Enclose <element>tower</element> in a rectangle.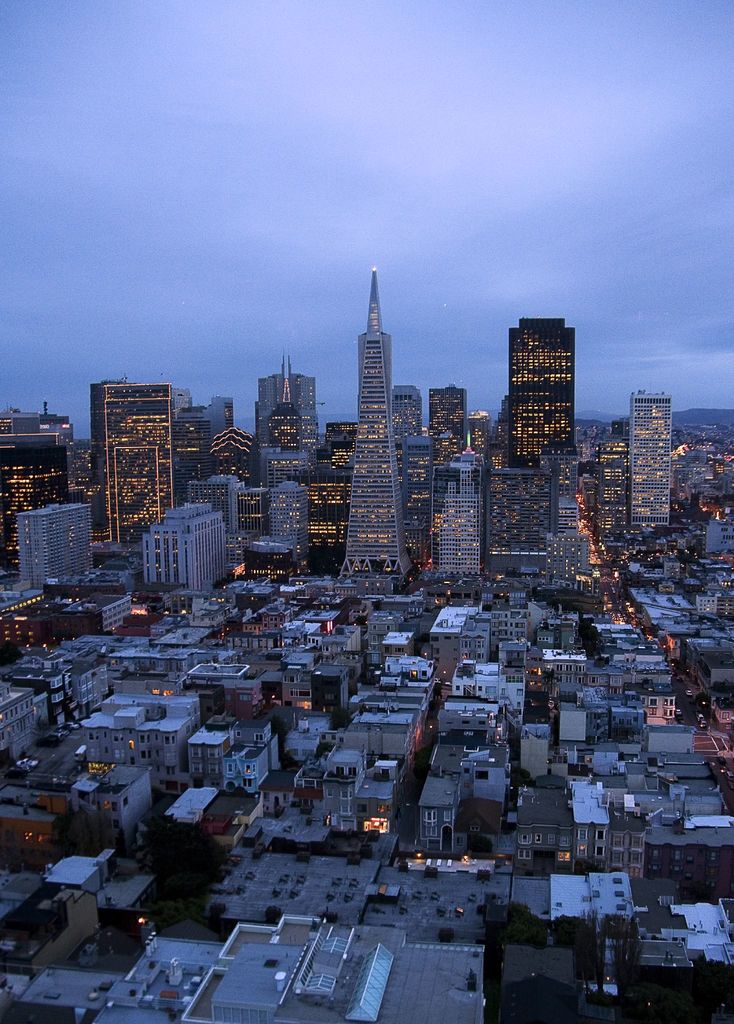
x1=269 y1=362 x2=304 y2=442.
